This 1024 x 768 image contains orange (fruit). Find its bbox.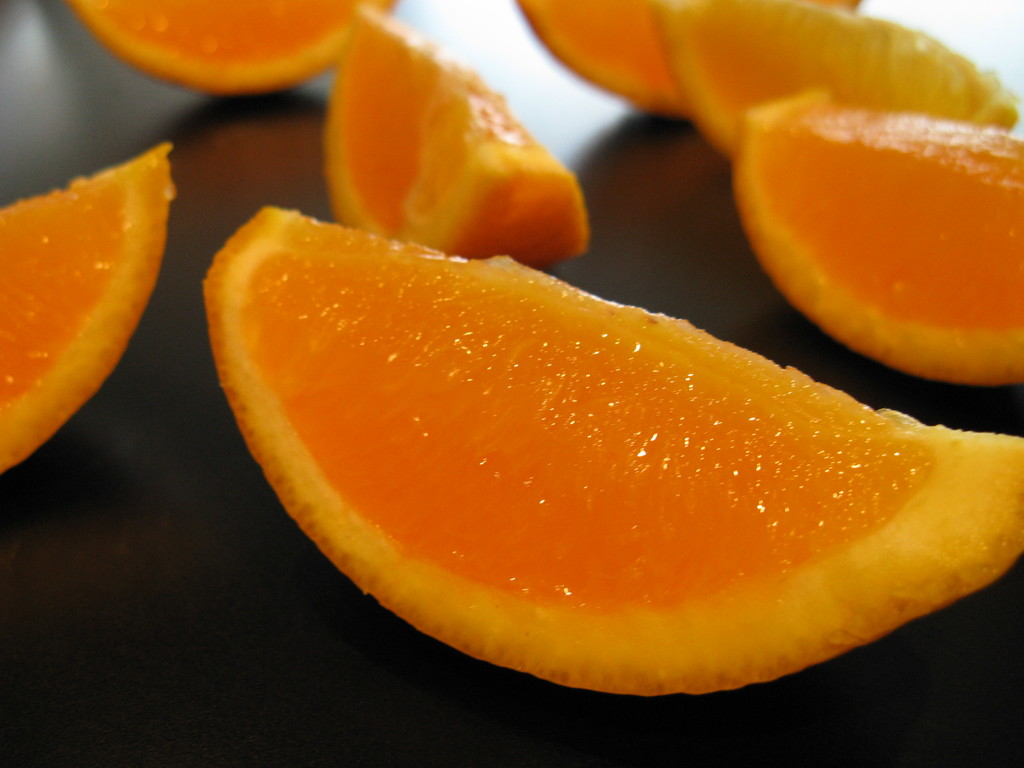
508:0:702:120.
